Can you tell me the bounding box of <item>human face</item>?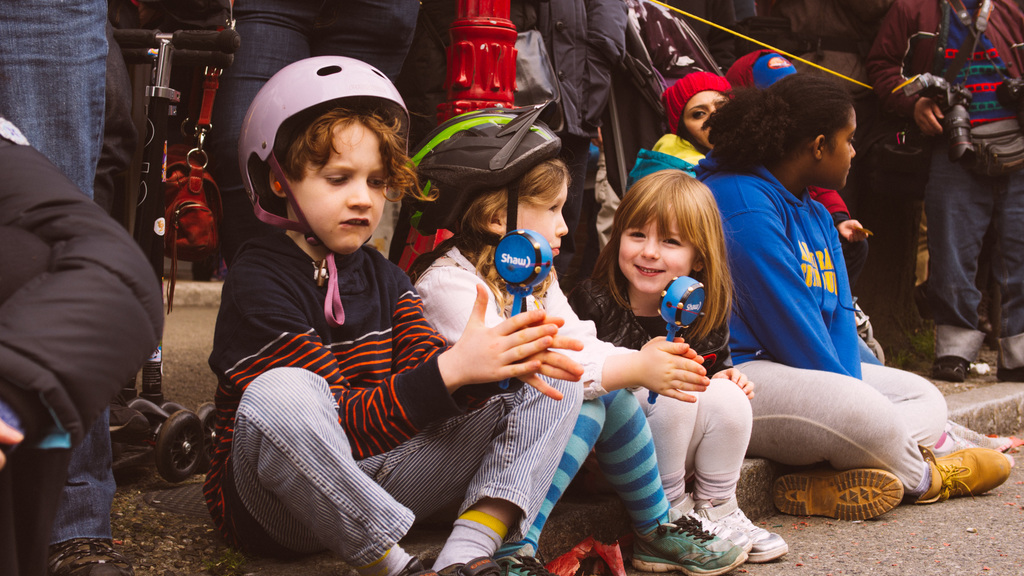
<region>292, 120, 389, 257</region>.
